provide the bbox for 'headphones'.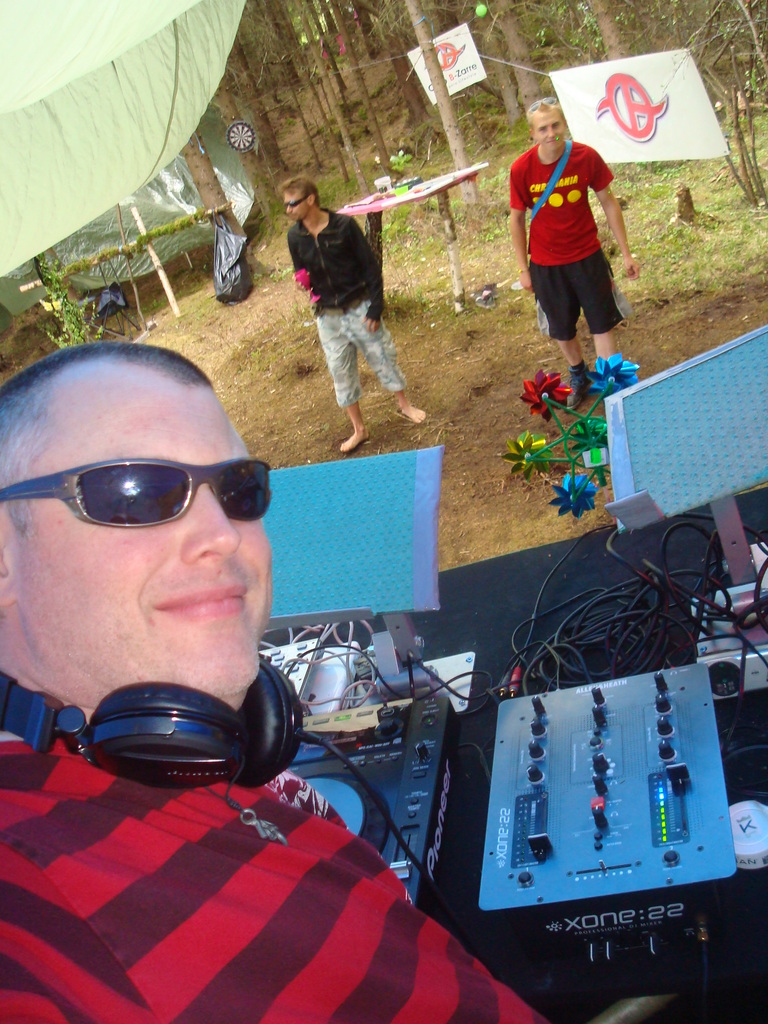
<bbox>0, 634, 319, 787</bbox>.
